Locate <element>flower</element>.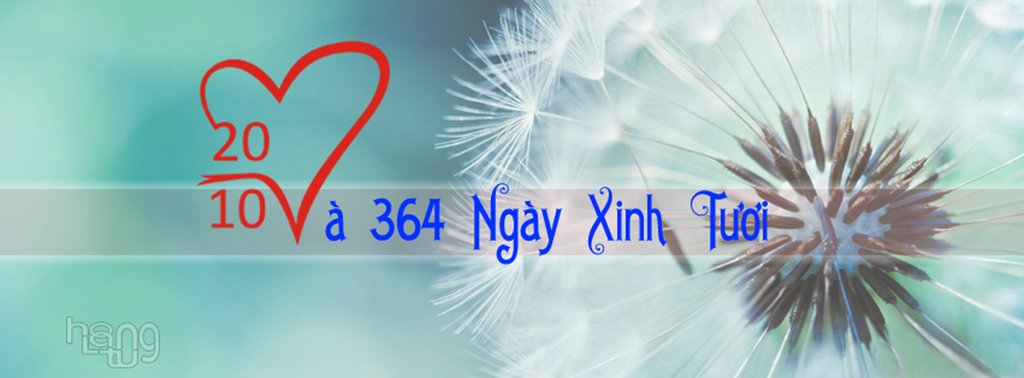
Bounding box: box(370, 0, 1023, 375).
